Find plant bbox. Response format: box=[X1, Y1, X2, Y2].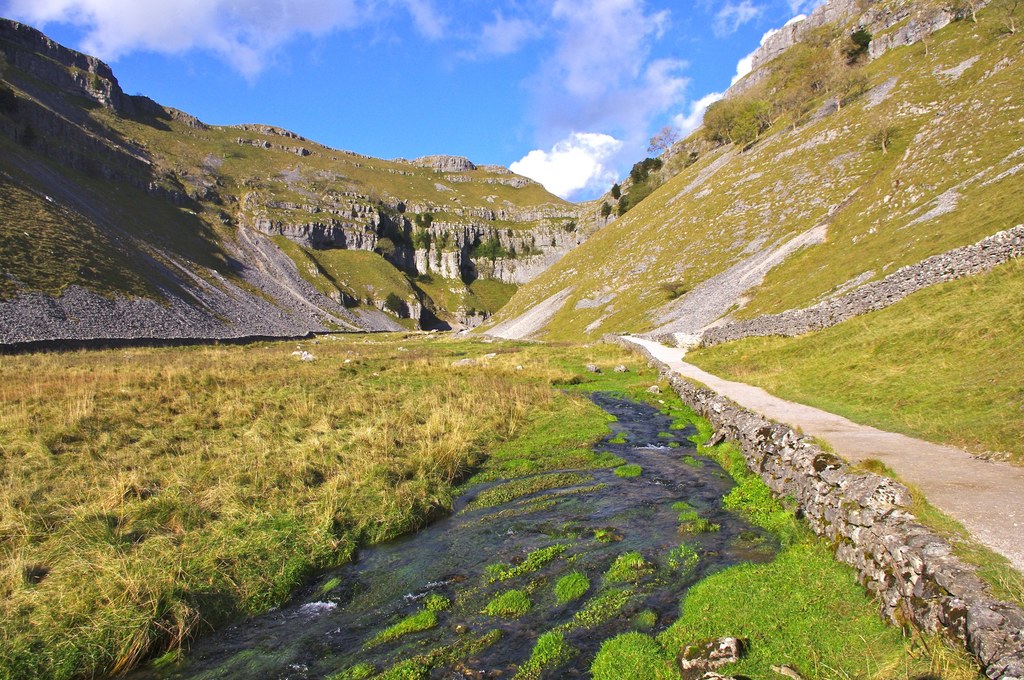
box=[663, 544, 703, 574].
